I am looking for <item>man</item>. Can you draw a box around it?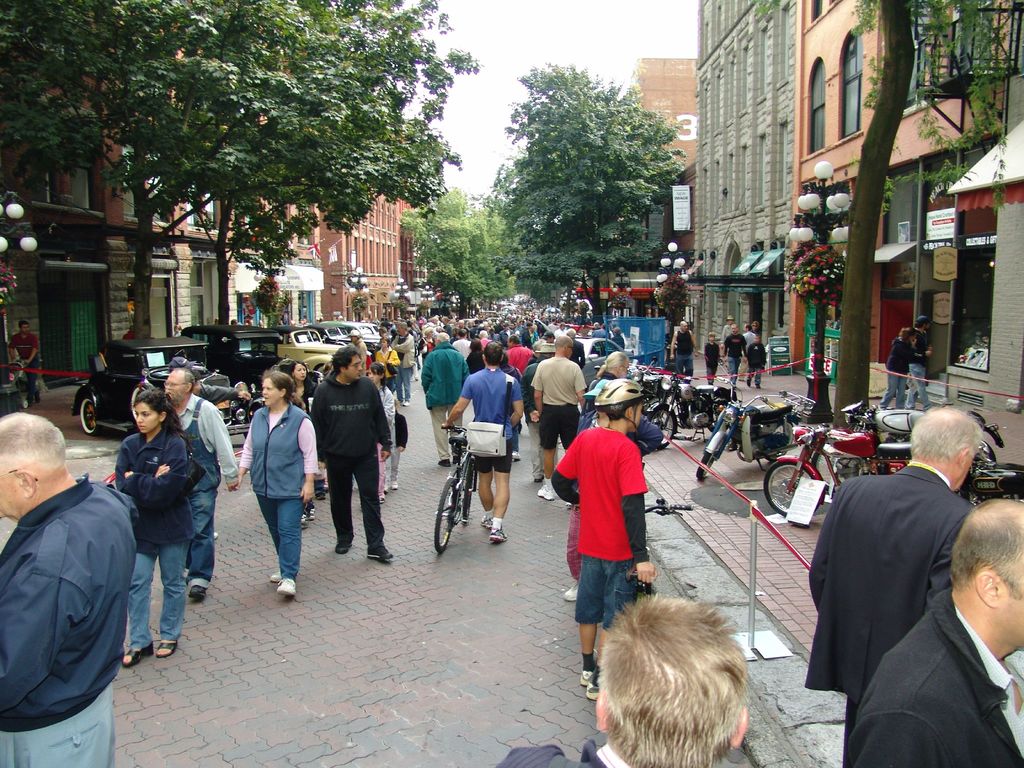
Sure, the bounding box is bbox(439, 343, 521, 545).
